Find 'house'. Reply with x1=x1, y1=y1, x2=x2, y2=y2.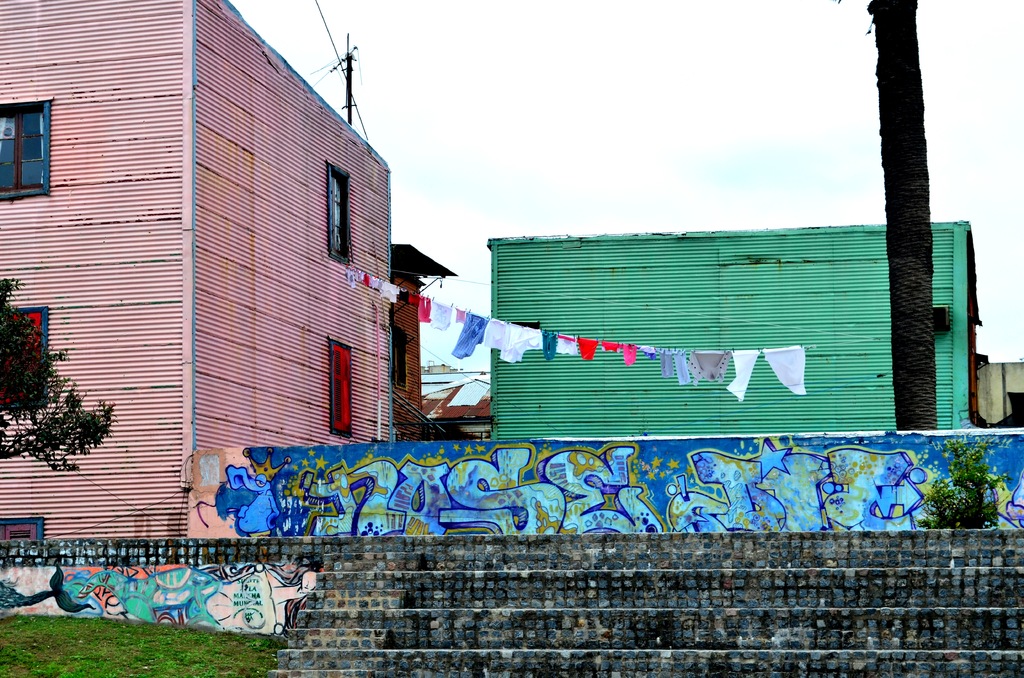
x1=483, y1=221, x2=982, y2=437.
